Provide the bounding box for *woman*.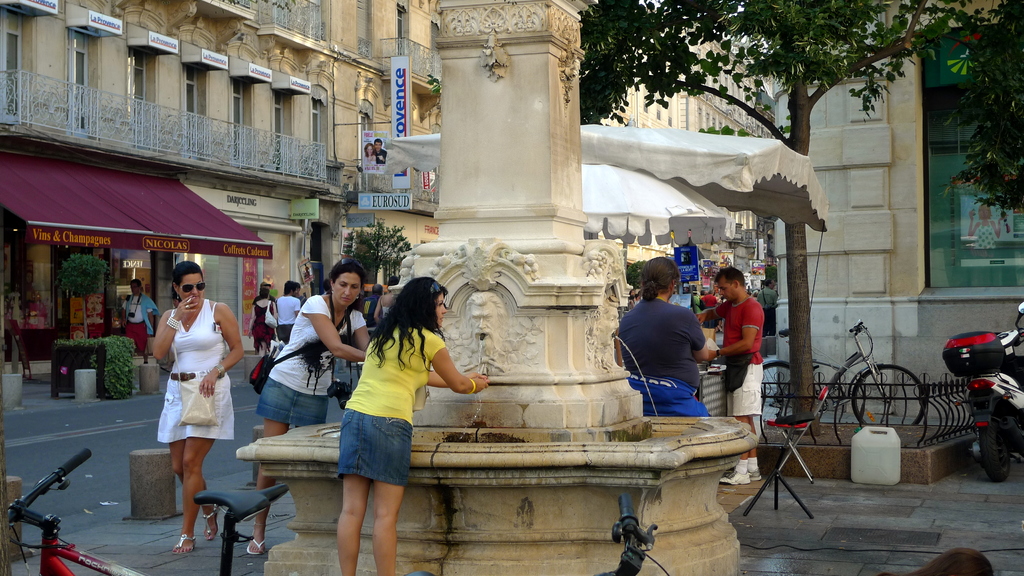
crop(147, 261, 252, 560).
